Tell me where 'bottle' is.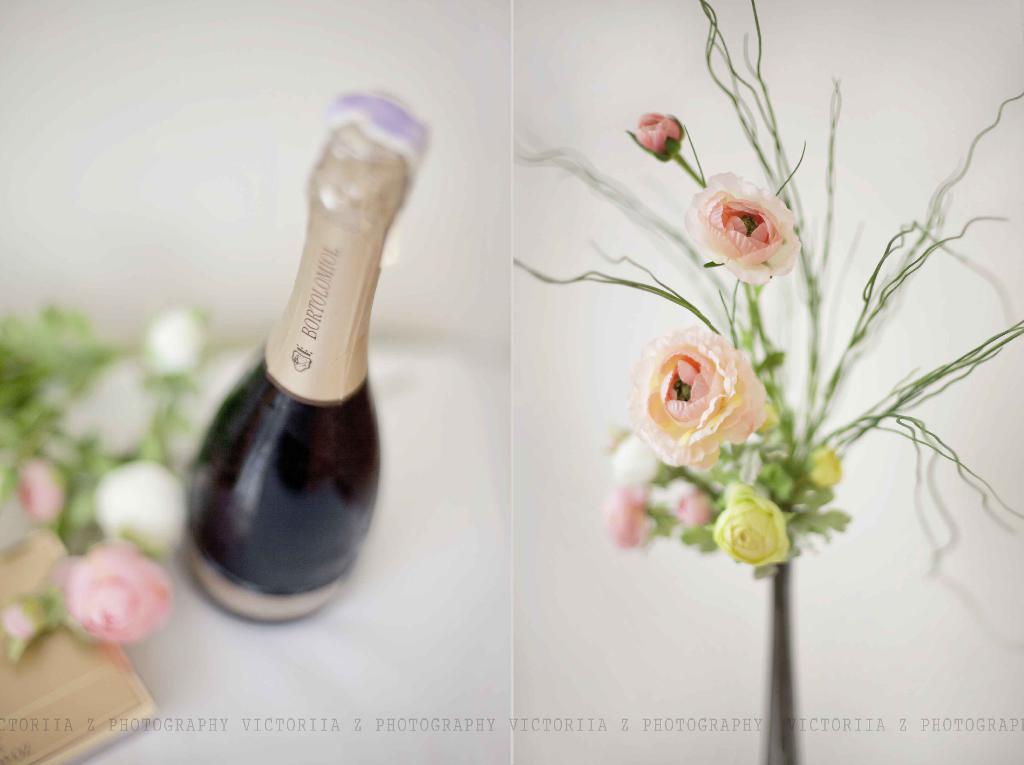
'bottle' is at [172,120,430,621].
